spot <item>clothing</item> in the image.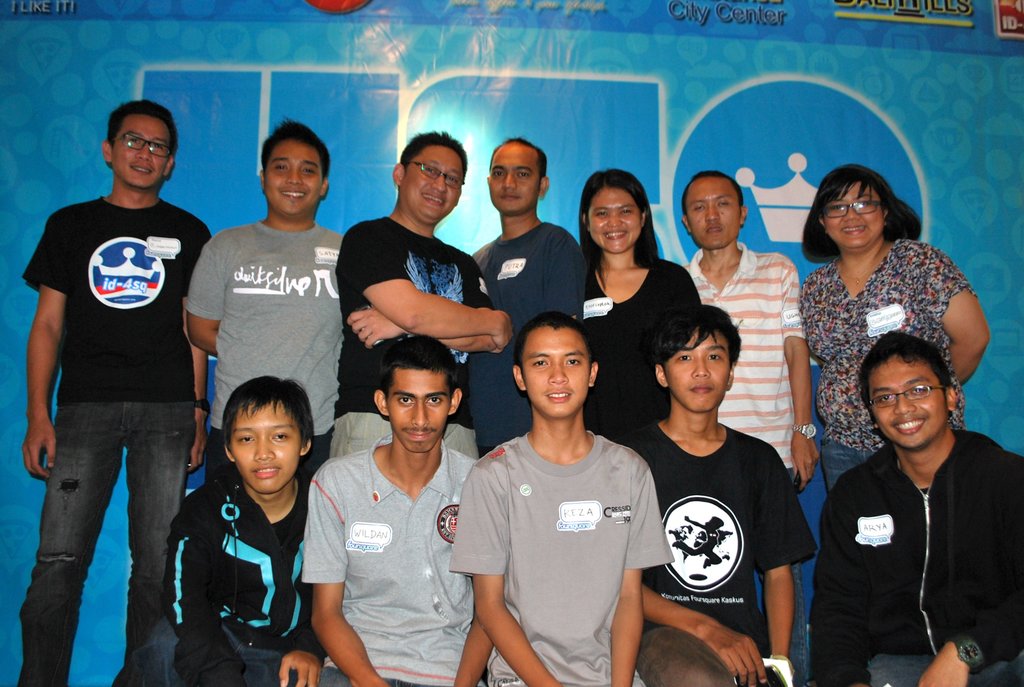
<item>clothing</item> found at {"x1": 464, "y1": 389, "x2": 660, "y2": 668}.
